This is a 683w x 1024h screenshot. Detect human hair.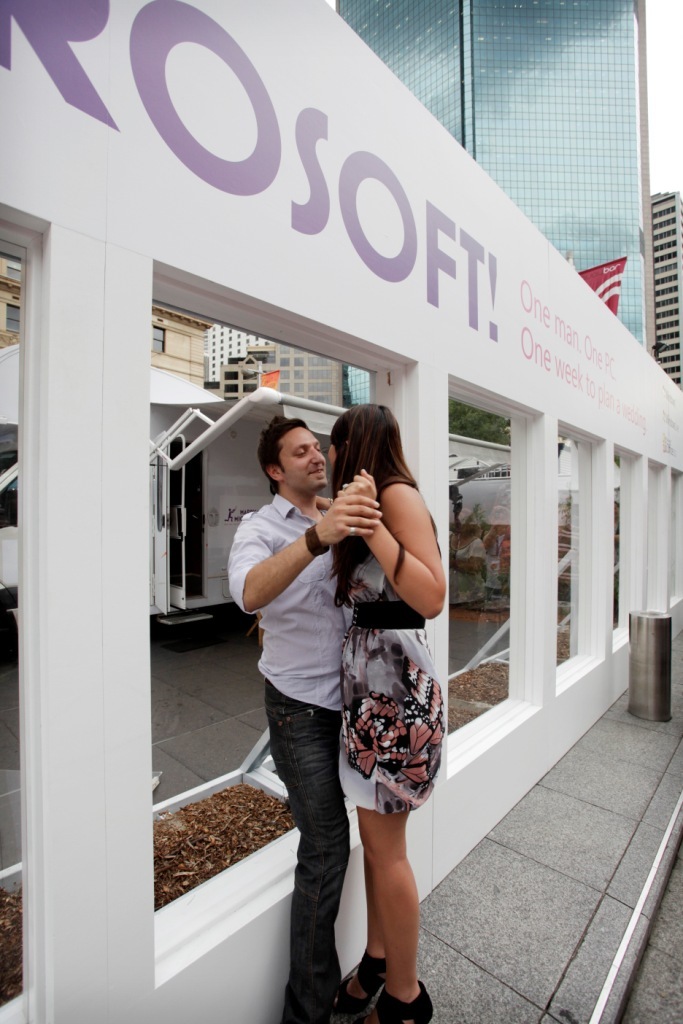
[left=259, top=410, right=302, bottom=497].
